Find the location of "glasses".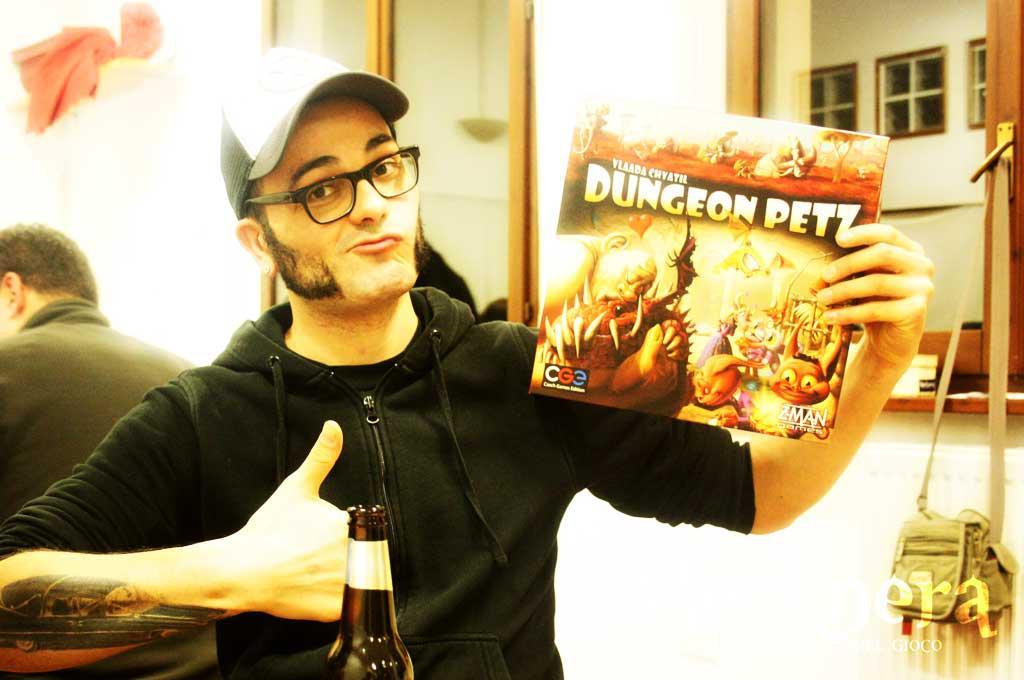
Location: locate(242, 145, 424, 223).
